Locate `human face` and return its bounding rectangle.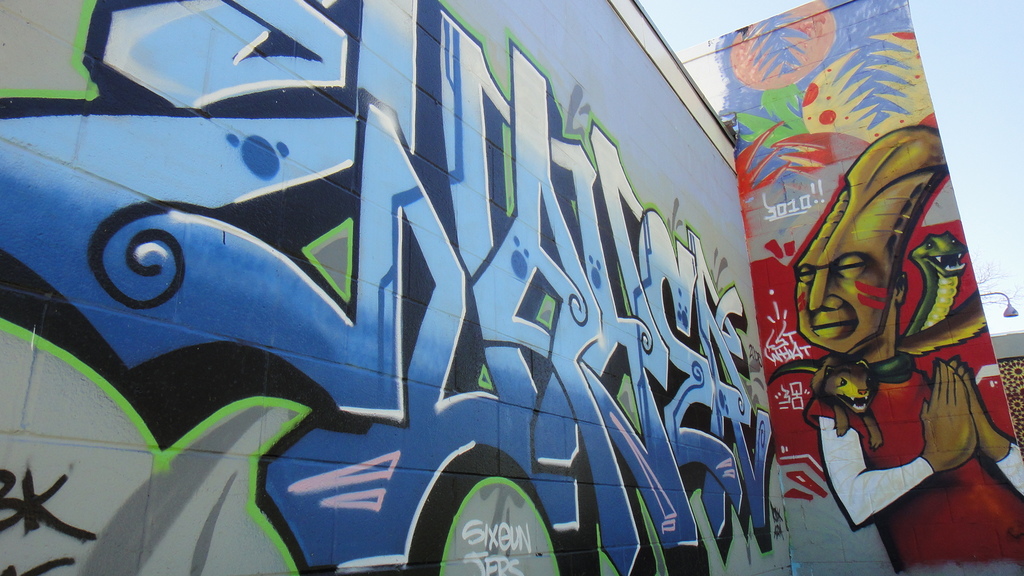
BBox(796, 221, 892, 353).
